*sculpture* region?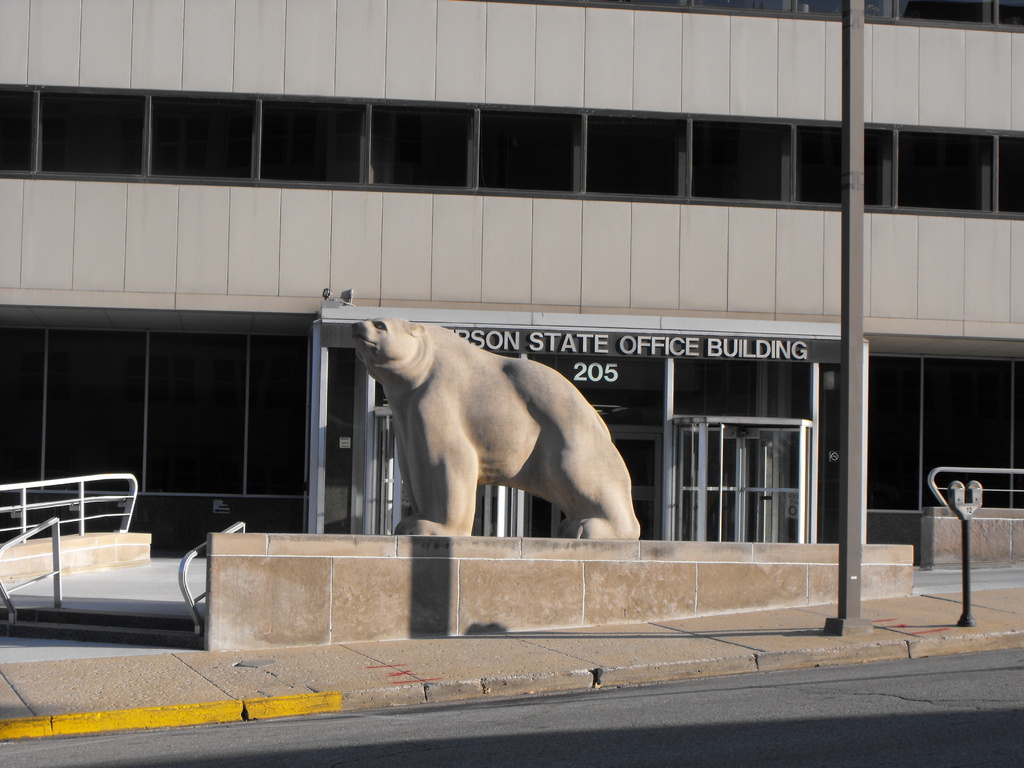
(x1=320, y1=304, x2=637, y2=571)
